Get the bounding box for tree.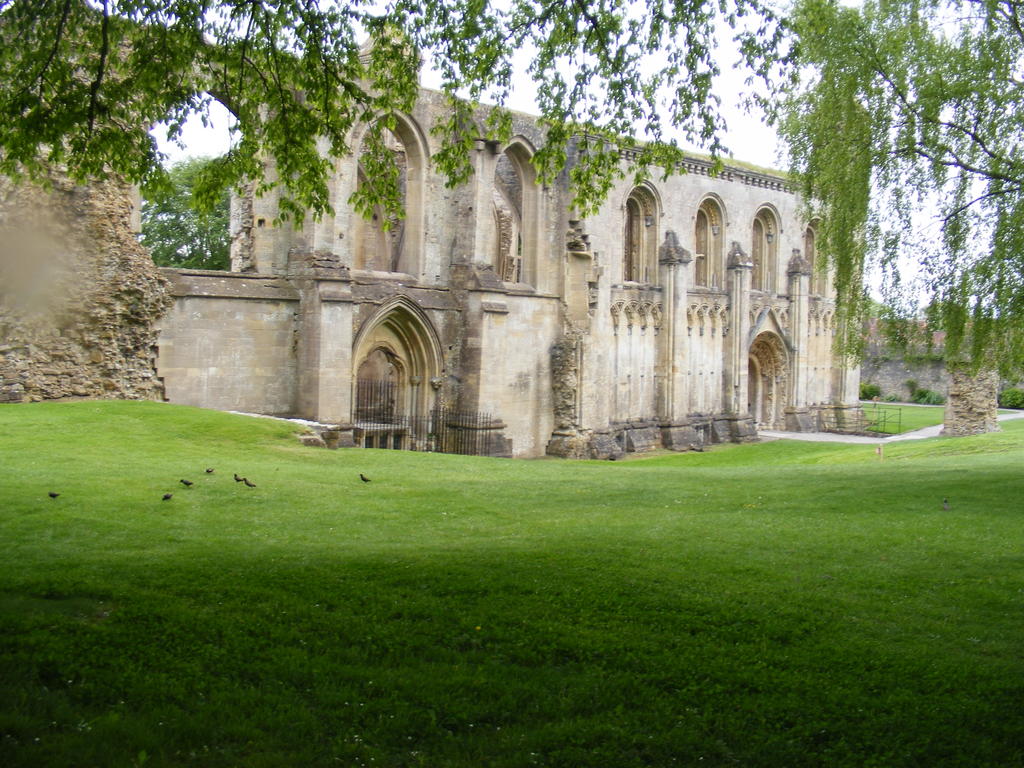
BBox(0, 0, 797, 226).
